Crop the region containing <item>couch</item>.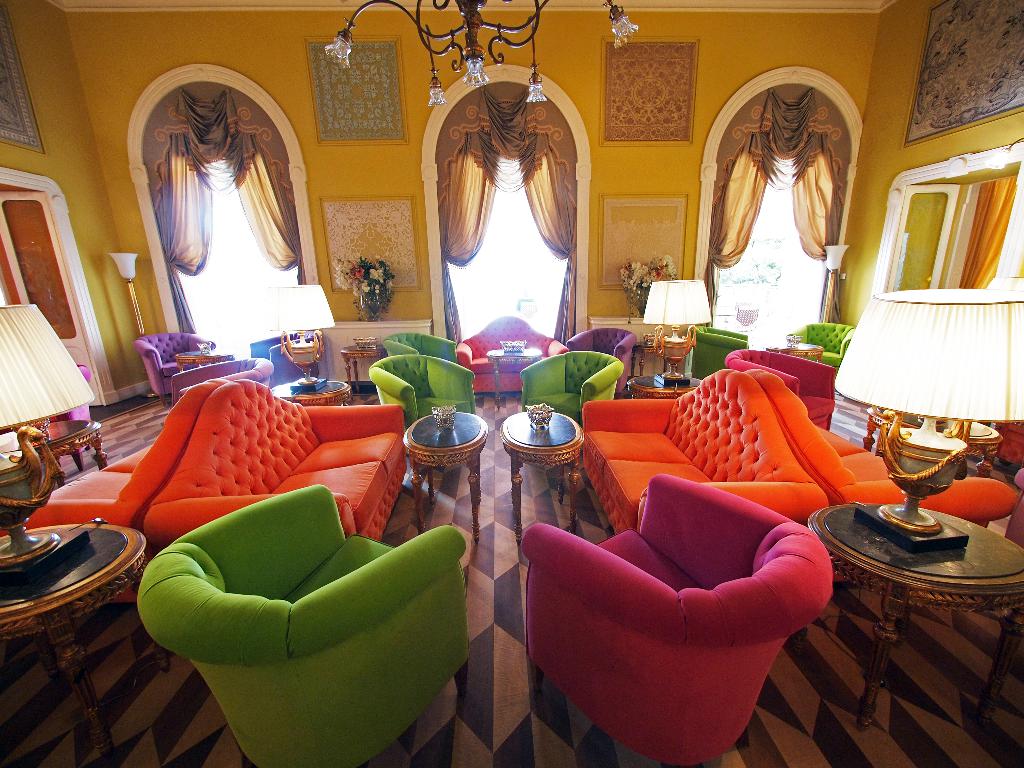
Crop region: select_region(454, 315, 566, 394).
